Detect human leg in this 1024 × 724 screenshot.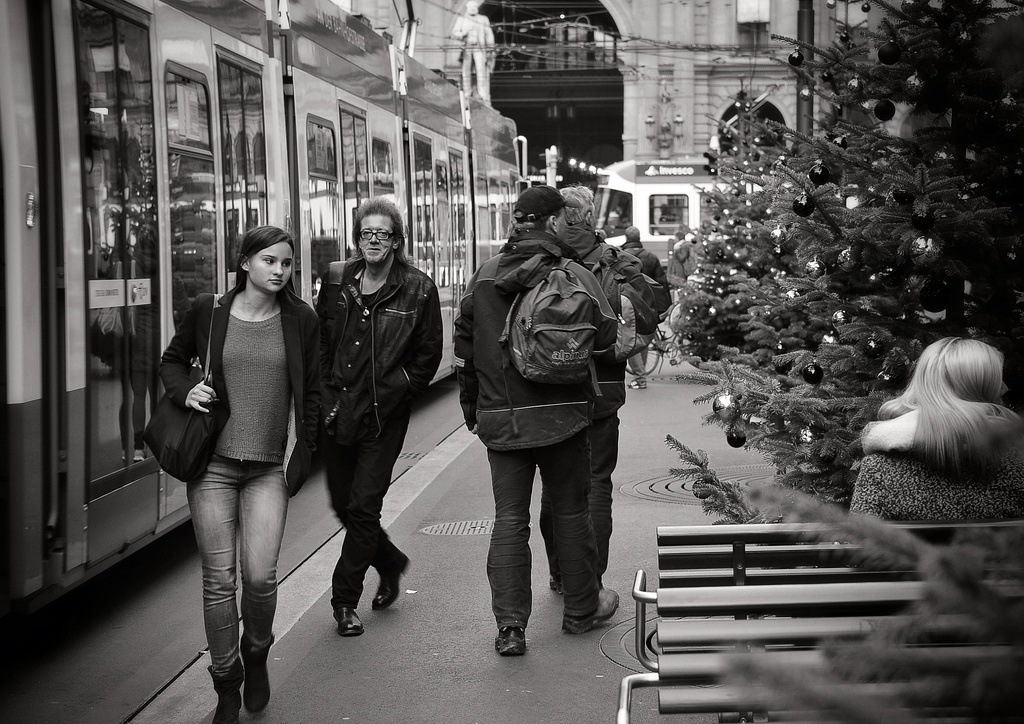
Detection: BBox(190, 461, 236, 722).
